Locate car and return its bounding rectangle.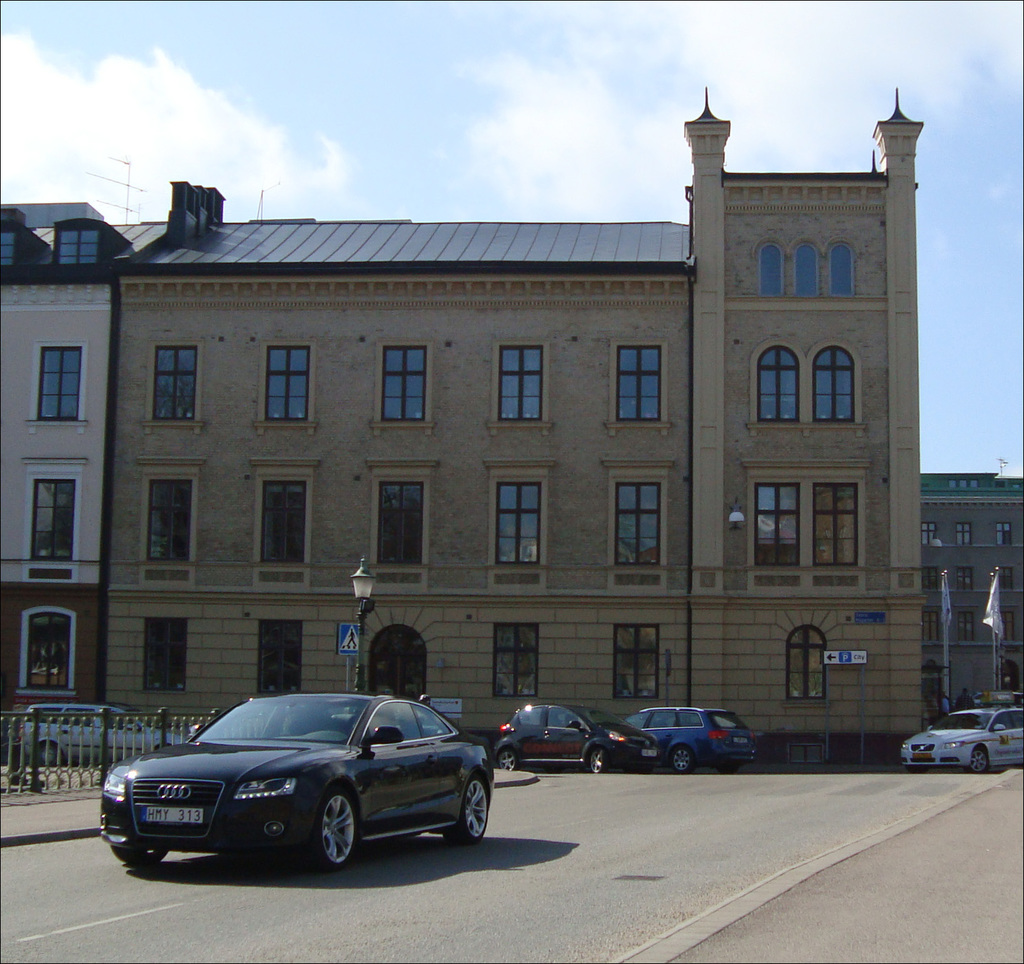
select_region(104, 682, 504, 887).
